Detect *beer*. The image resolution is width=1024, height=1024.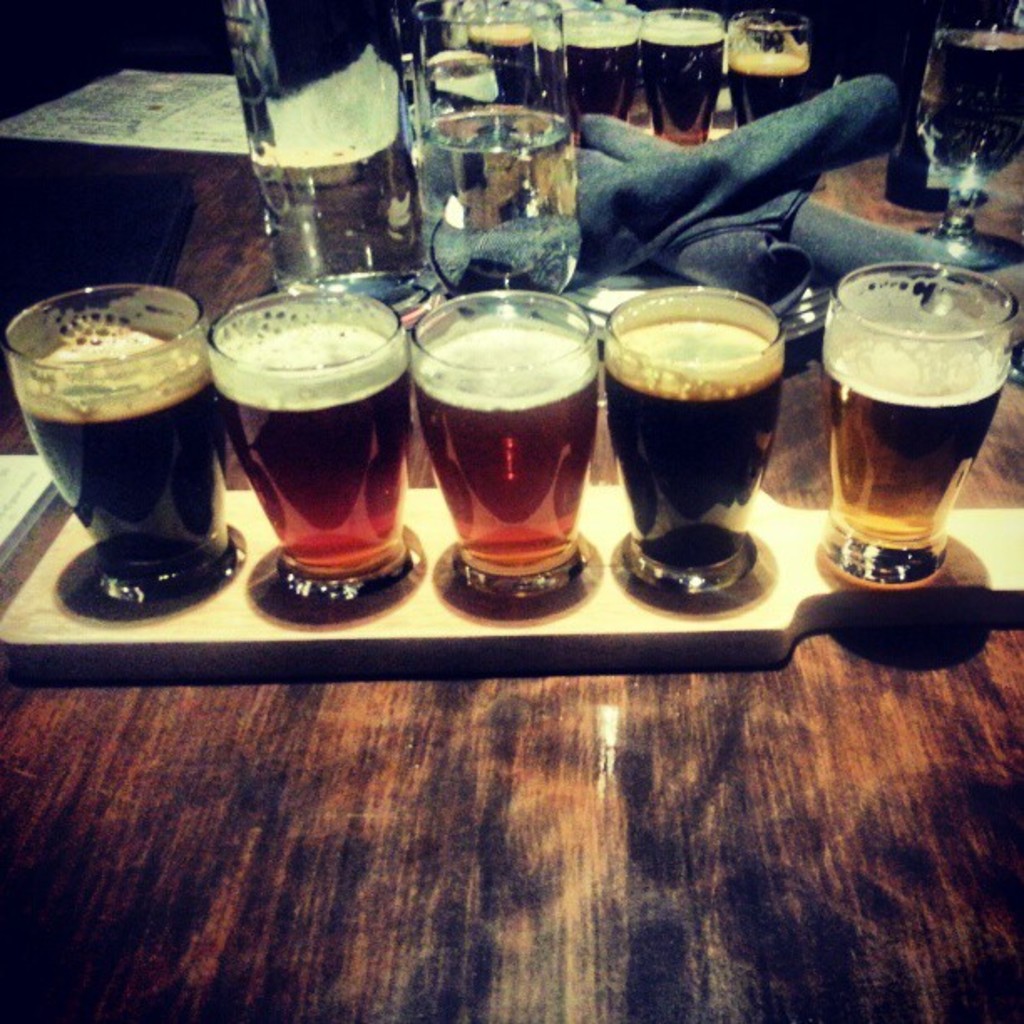
x1=395, y1=283, x2=594, y2=621.
